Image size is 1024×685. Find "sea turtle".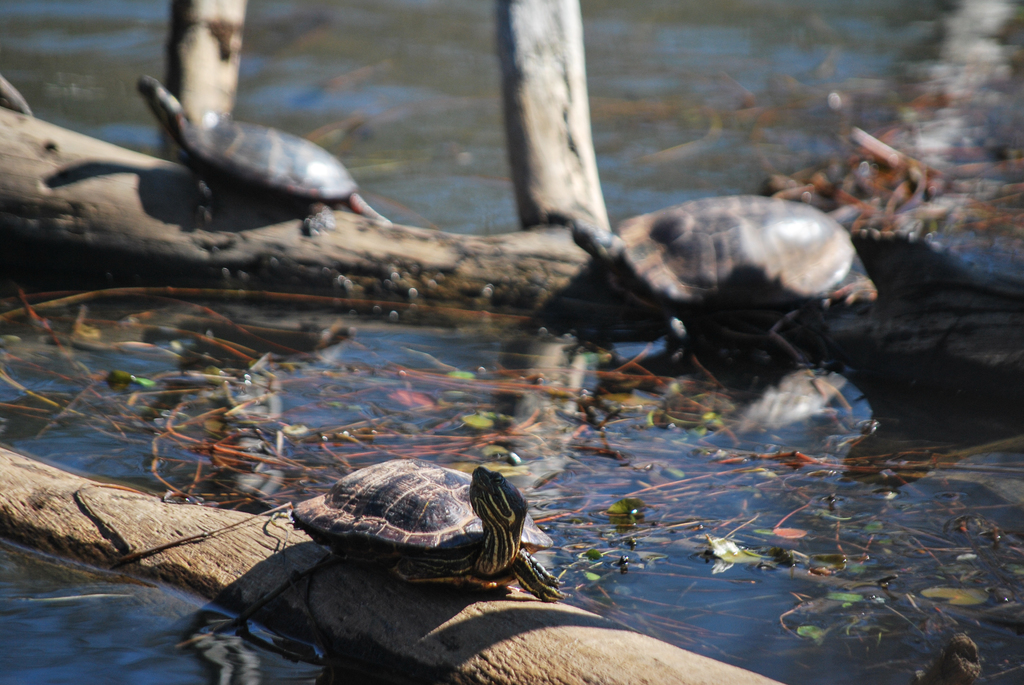
l=136, t=69, r=390, b=244.
